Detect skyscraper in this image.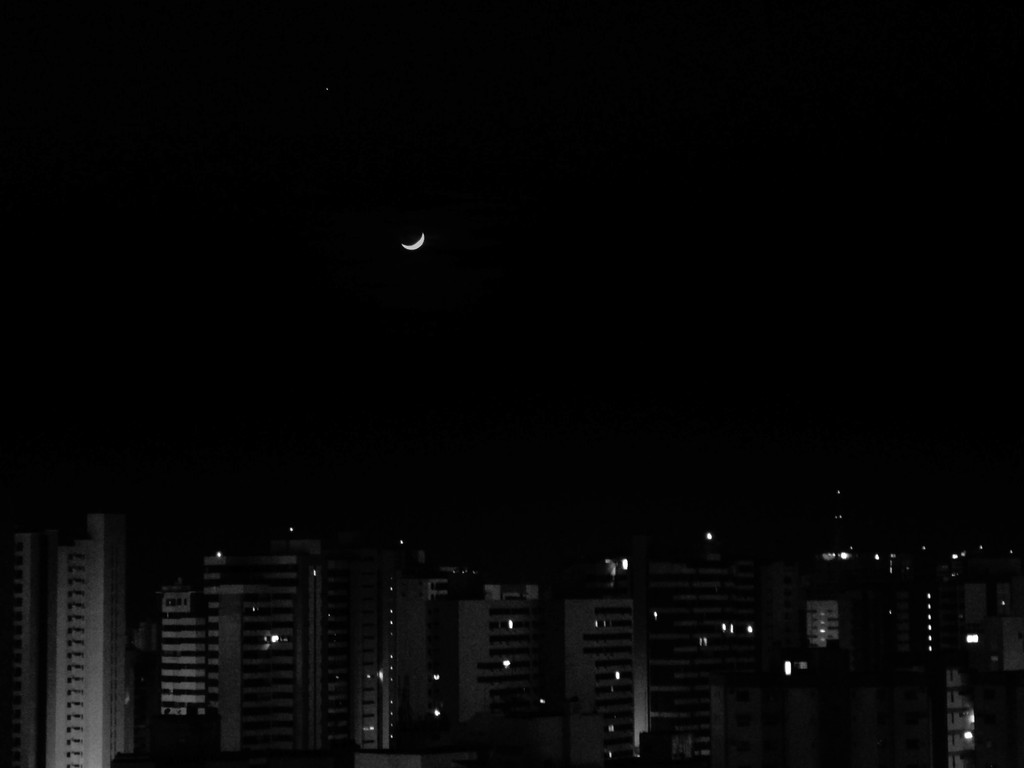
Detection: <box>32,516,122,767</box>.
